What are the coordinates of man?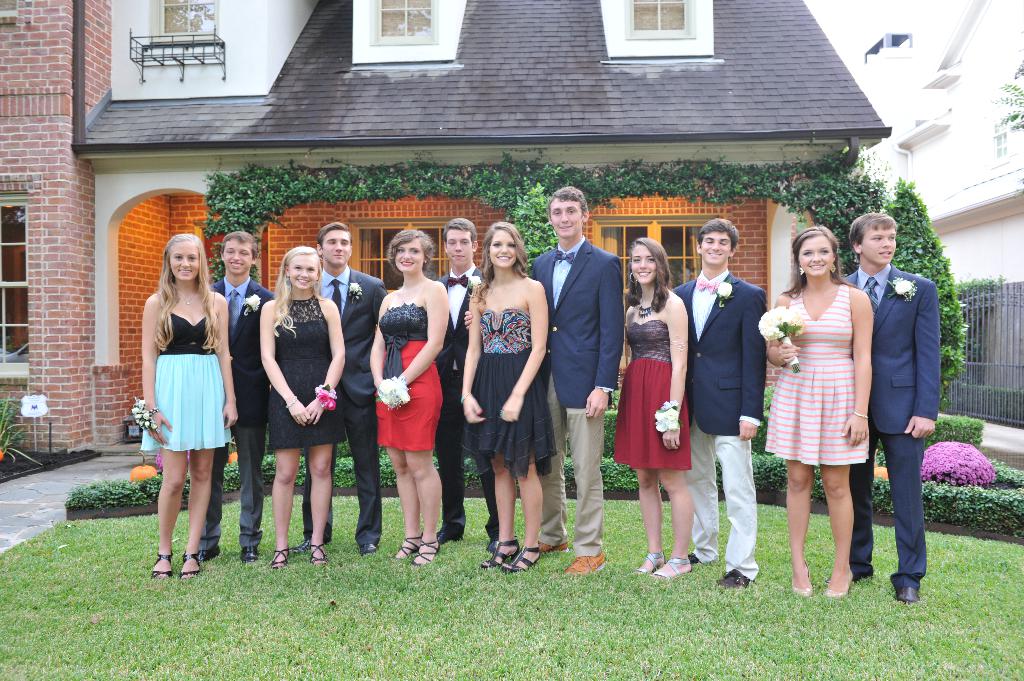
[x1=283, y1=223, x2=388, y2=551].
